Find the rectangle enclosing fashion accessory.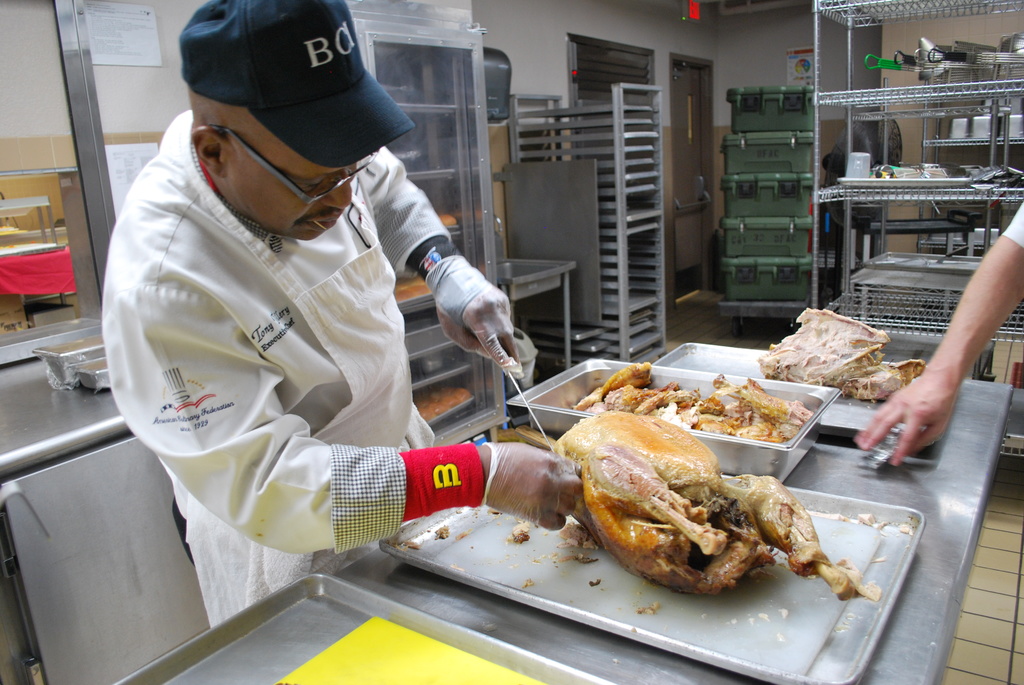
181/0/416/167.
